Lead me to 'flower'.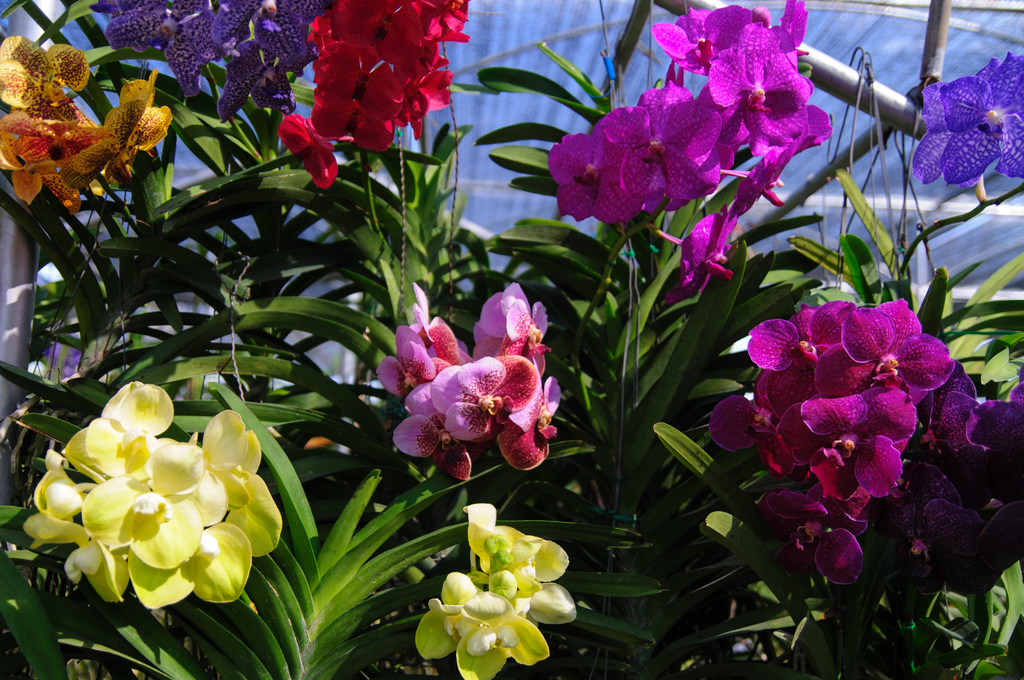
Lead to left=913, top=52, right=1023, bottom=190.
